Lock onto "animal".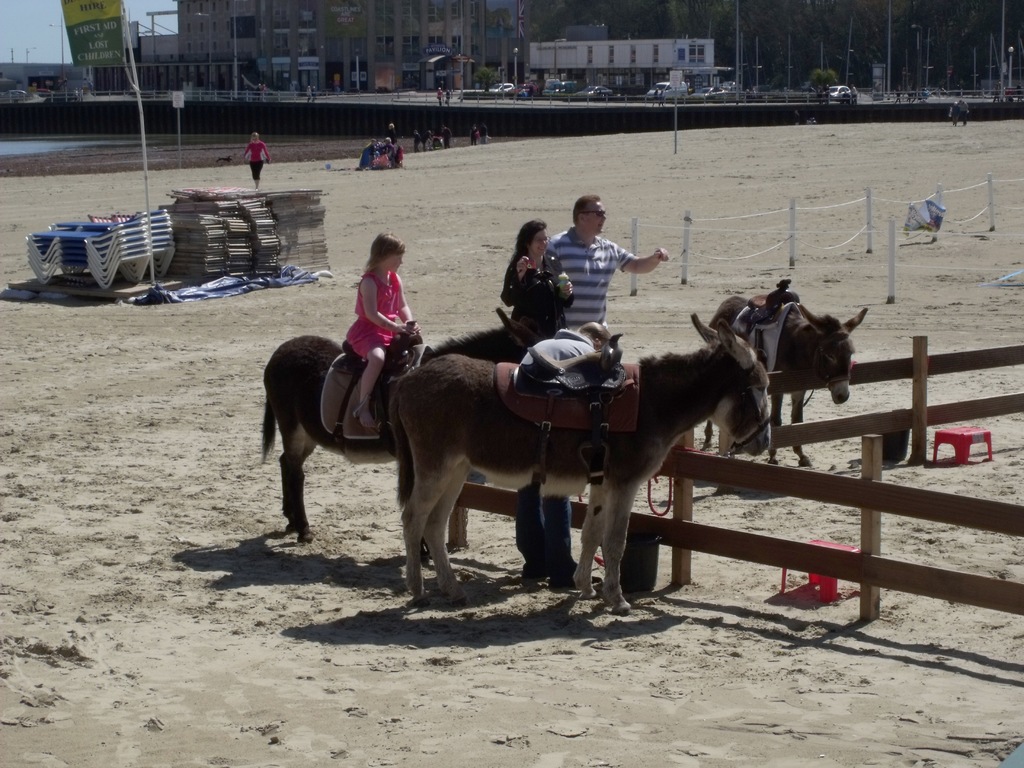
Locked: 388 316 770 611.
